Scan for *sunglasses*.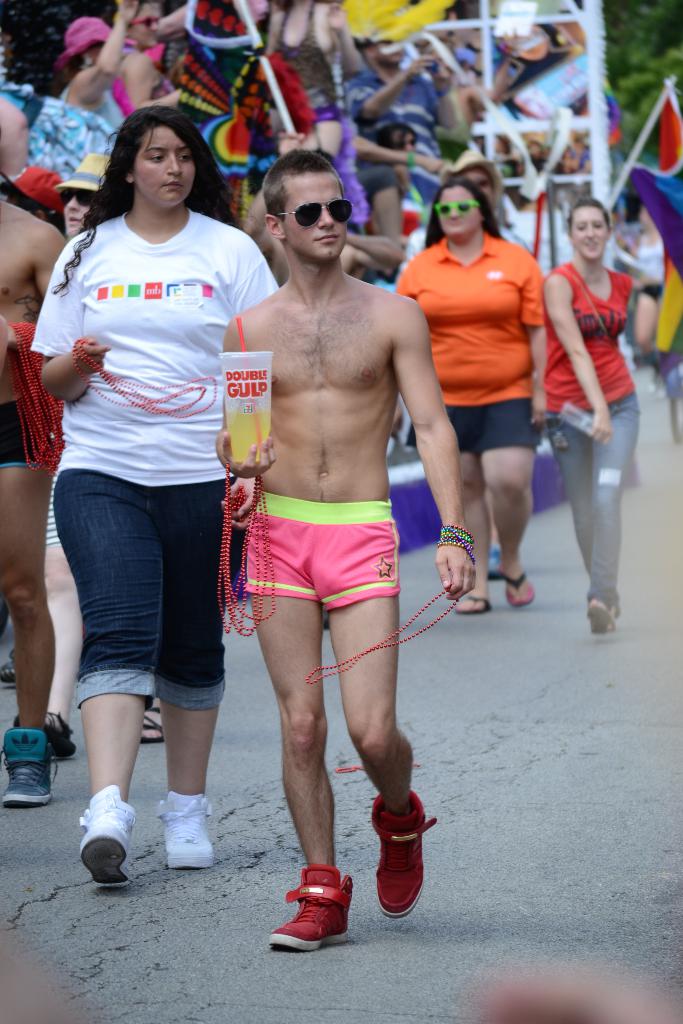
Scan result: box(436, 202, 482, 218).
